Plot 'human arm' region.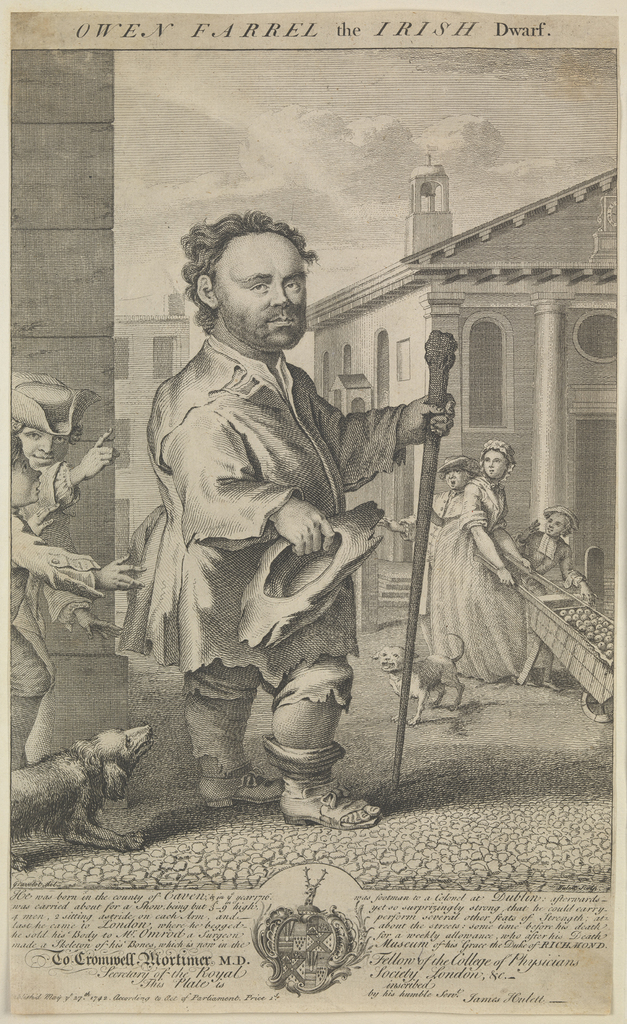
Plotted at detection(29, 424, 118, 516).
